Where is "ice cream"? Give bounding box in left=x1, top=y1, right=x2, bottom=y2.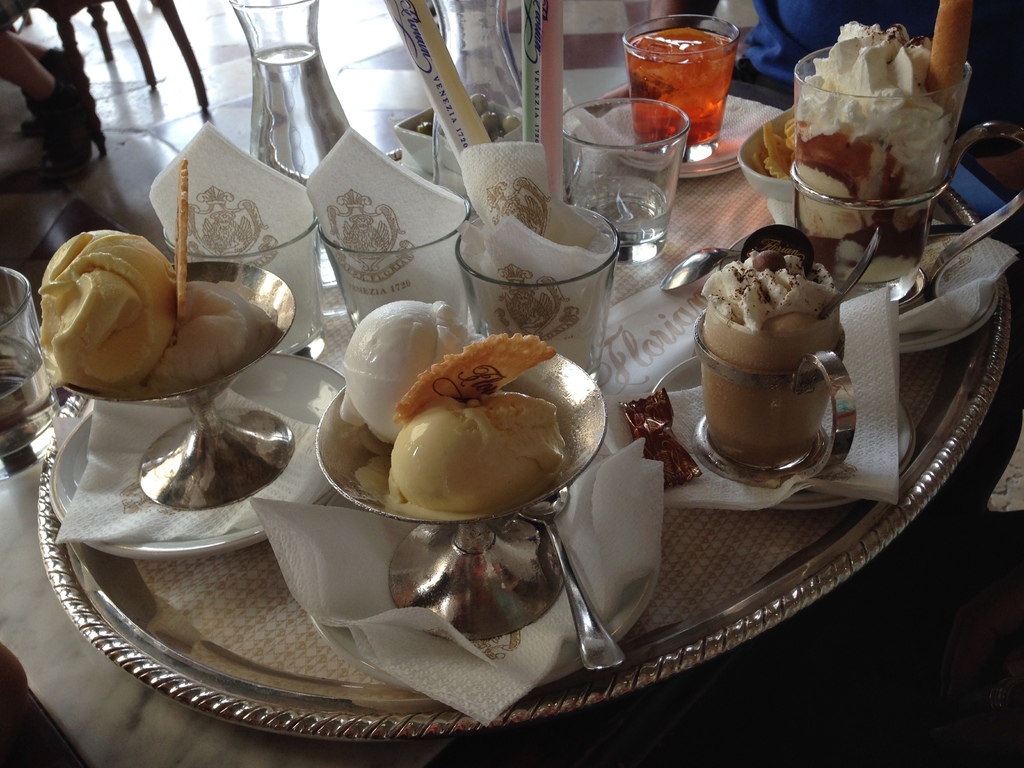
left=345, top=301, right=566, bottom=518.
